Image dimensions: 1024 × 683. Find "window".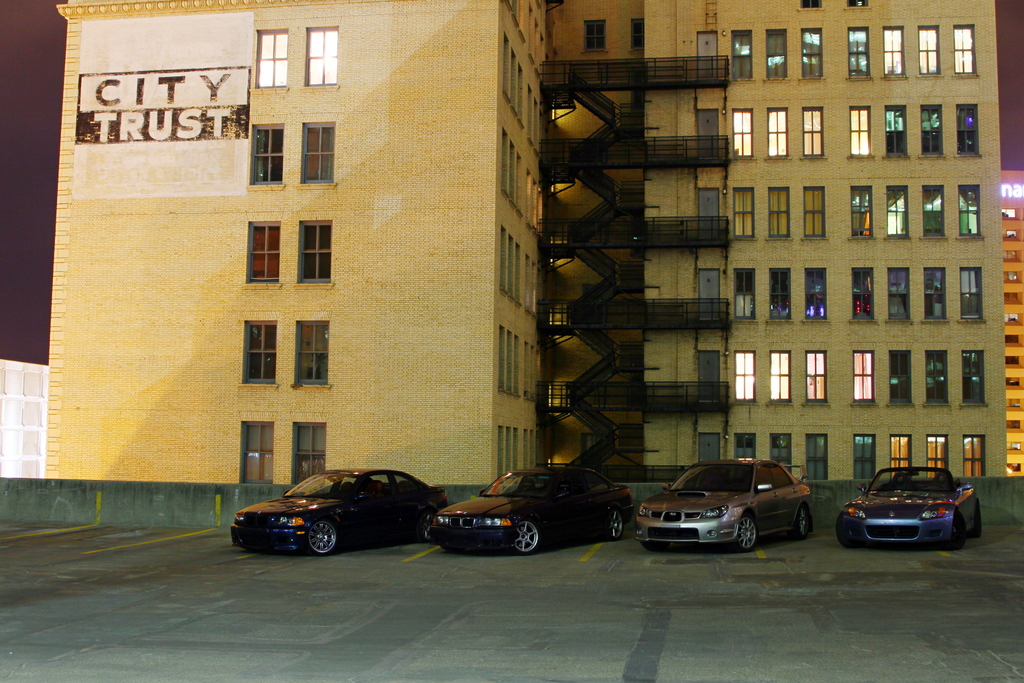
l=925, t=265, r=948, b=317.
